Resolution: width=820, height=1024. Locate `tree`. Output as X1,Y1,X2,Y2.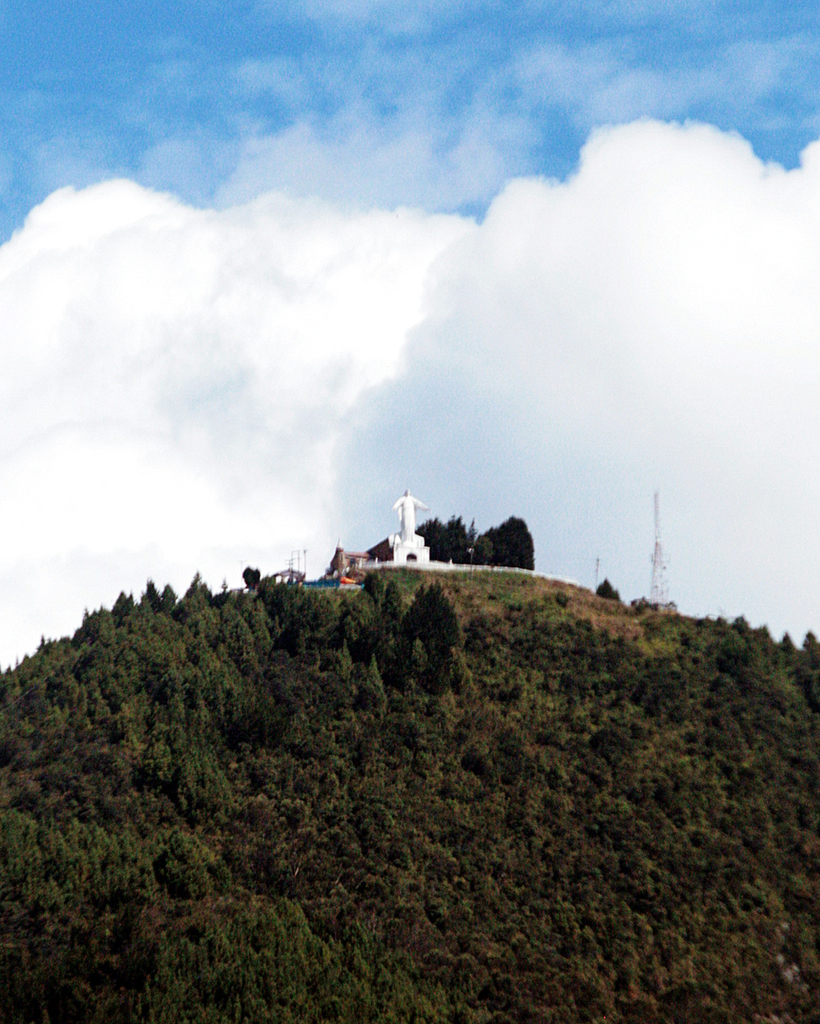
398,579,455,695.
